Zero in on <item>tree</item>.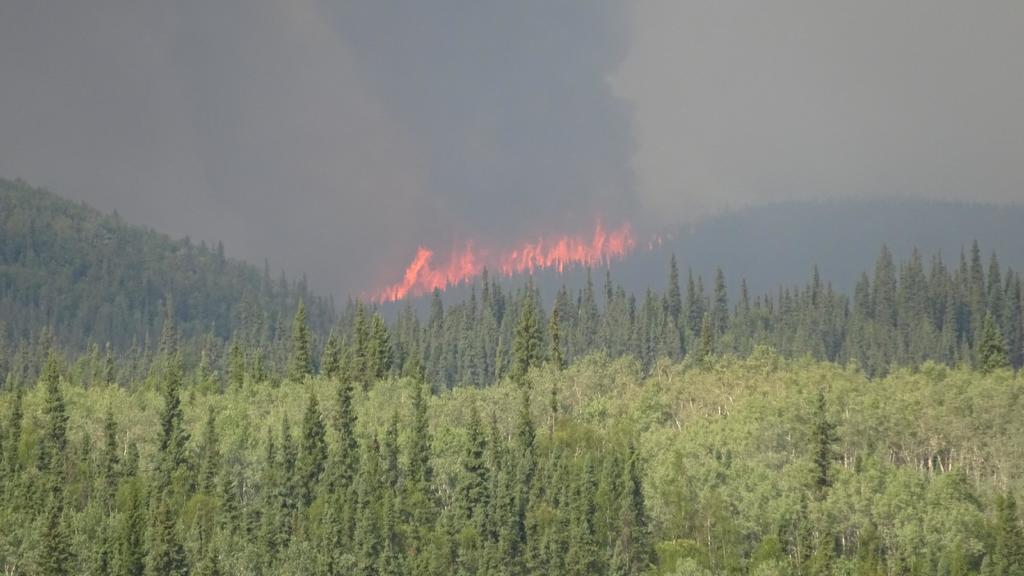
Zeroed in: select_region(602, 271, 620, 364).
